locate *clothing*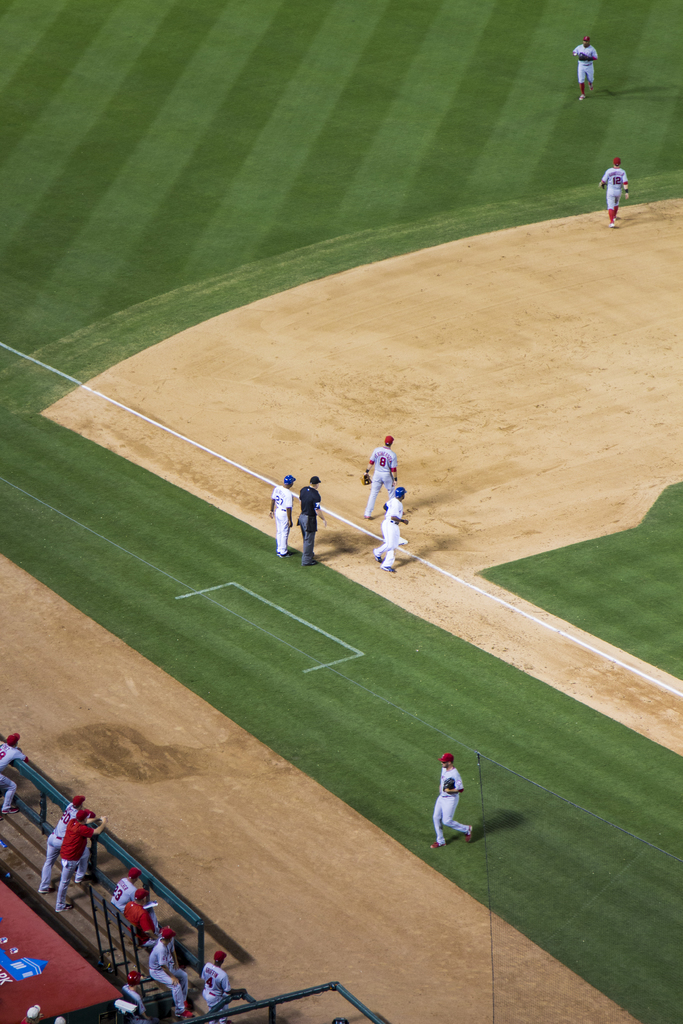
box=[38, 808, 82, 892]
